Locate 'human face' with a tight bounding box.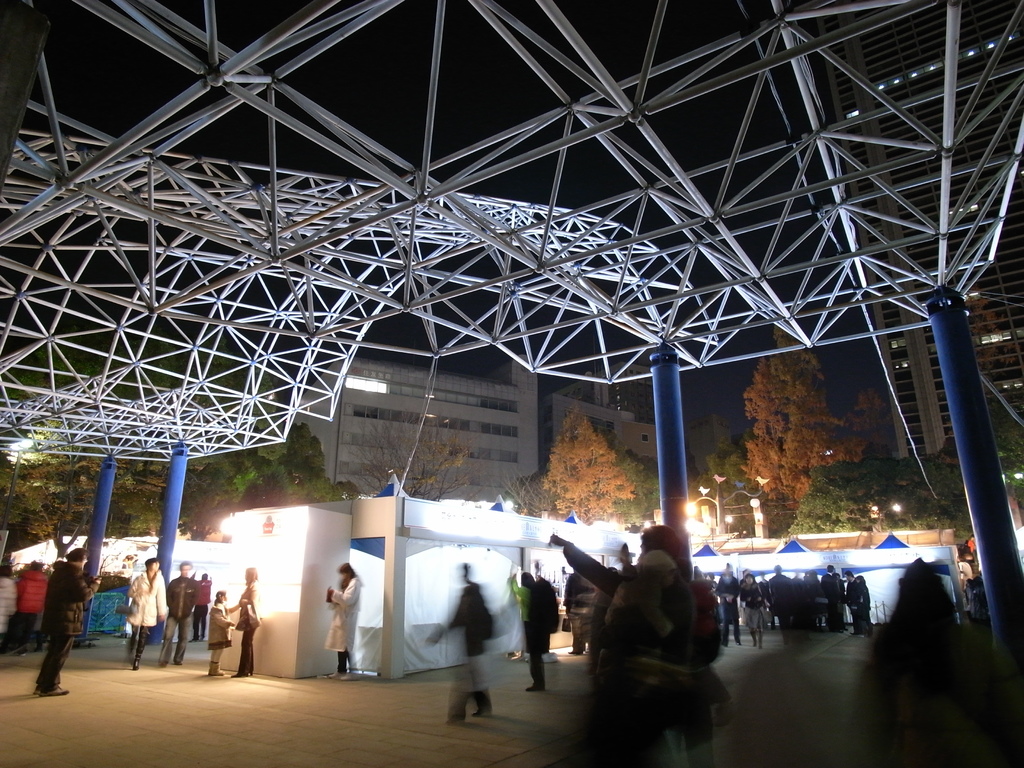
Rect(336, 568, 348, 584).
